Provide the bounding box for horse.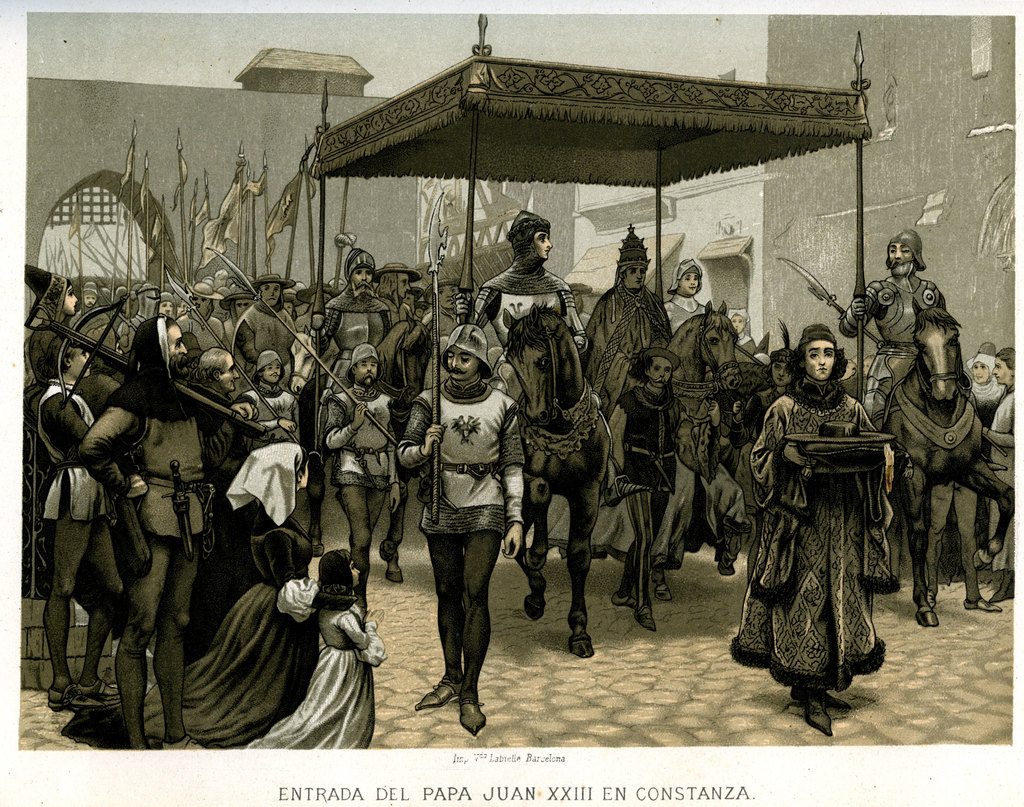
rect(300, 313, 436, 584).
